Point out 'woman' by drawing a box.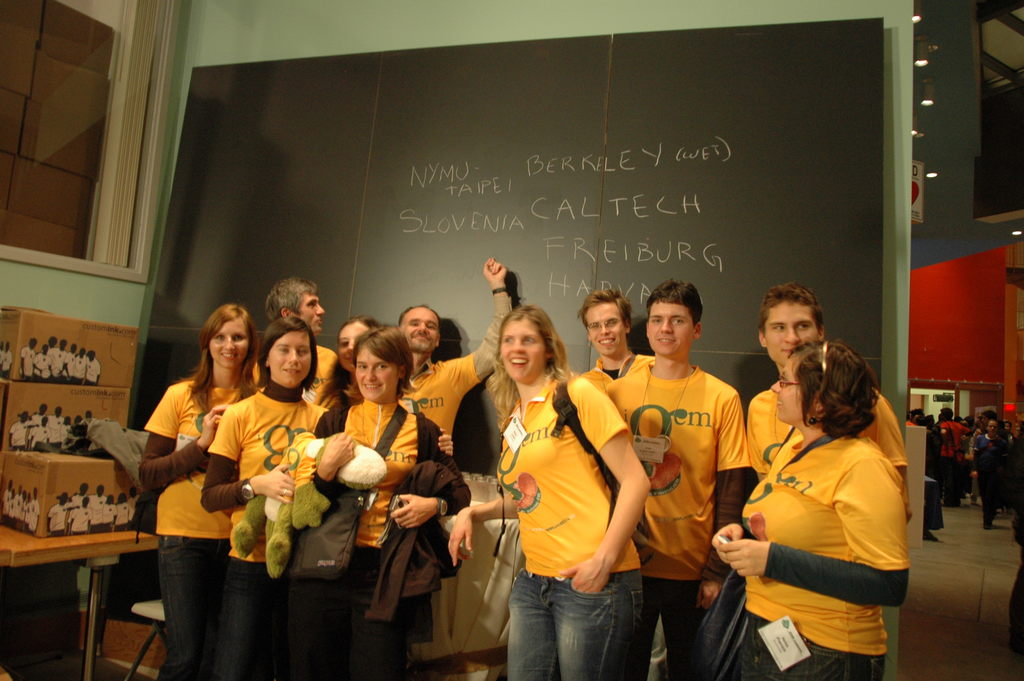
x1=444 y1=299 x2=652 y2=680.
